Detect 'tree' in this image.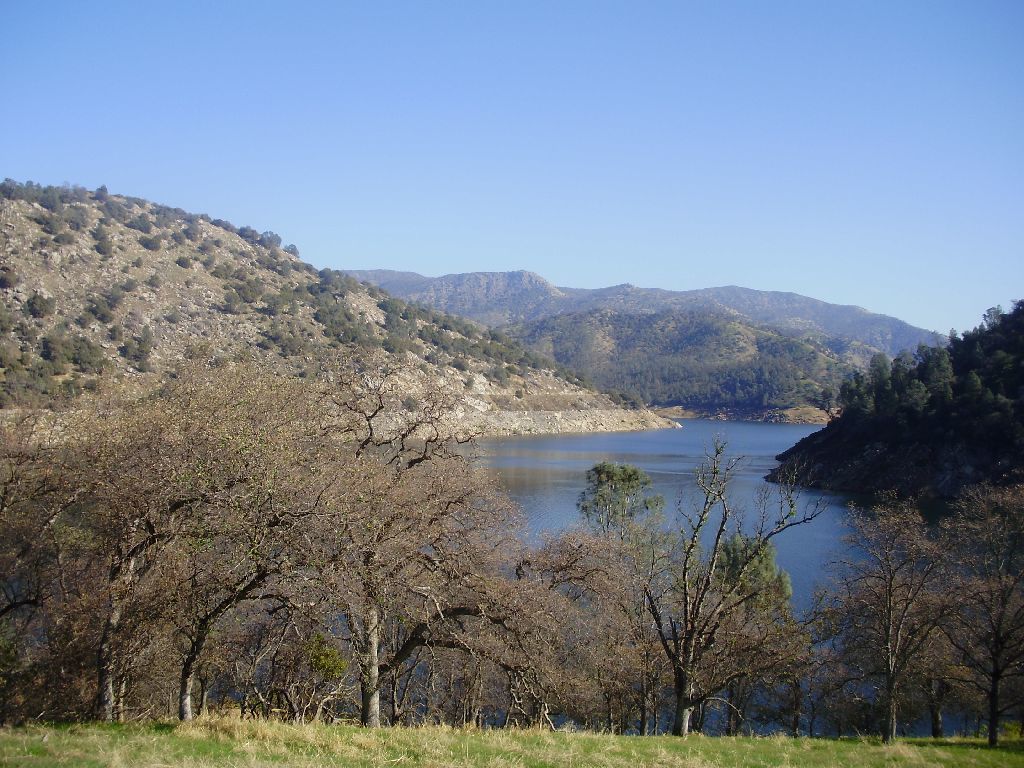
Detection: detection(630, 443, 827, 742).
